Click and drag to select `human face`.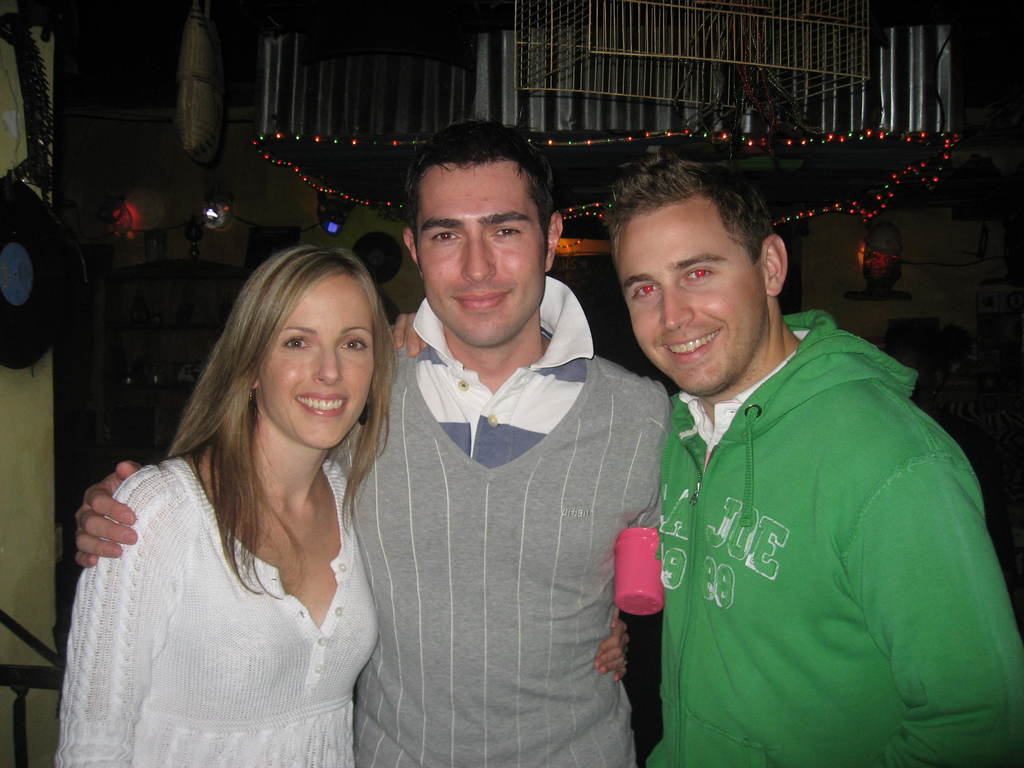
Selection: Rect(620, 213, 769, 397).
